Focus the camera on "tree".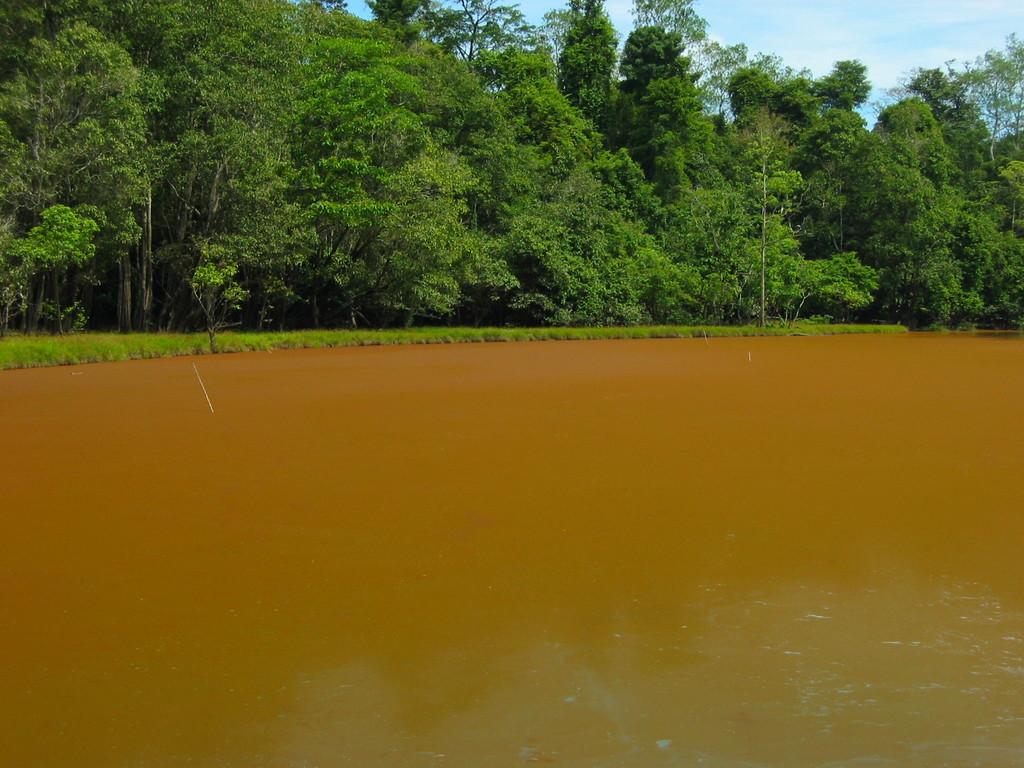
Focus region: x1=956 y1=29 x2=1023 y2=159.
